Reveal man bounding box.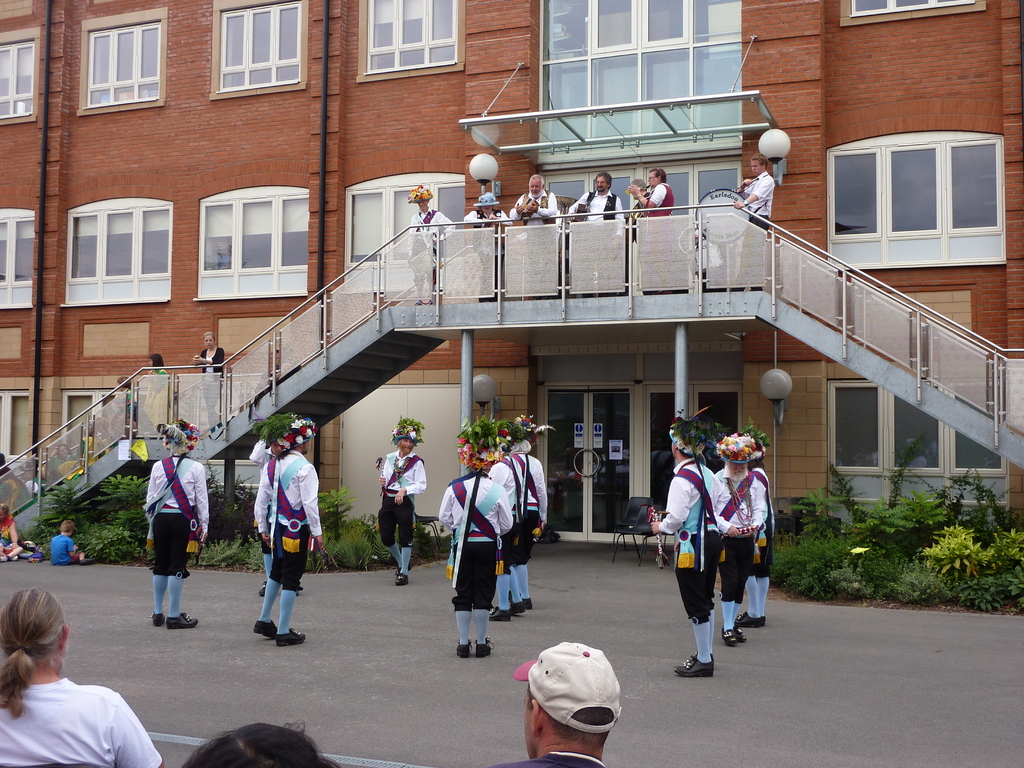
Revealed: pyautogui.locateOnScreen(500, 643, 620, 767).
